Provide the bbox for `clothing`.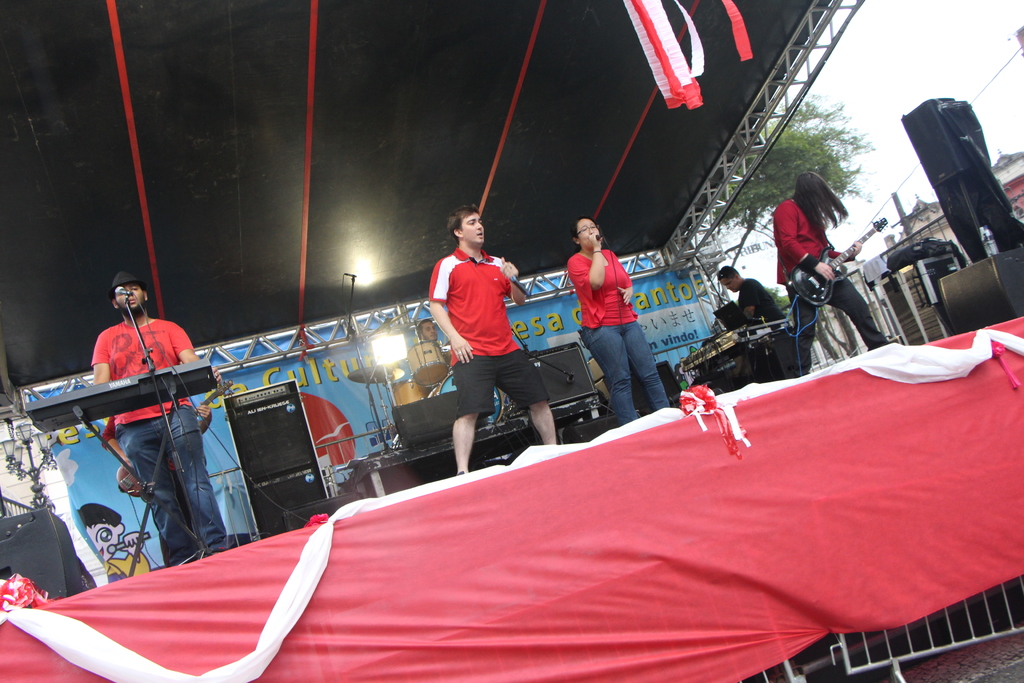
BBox(732, 281, 781, 329).
